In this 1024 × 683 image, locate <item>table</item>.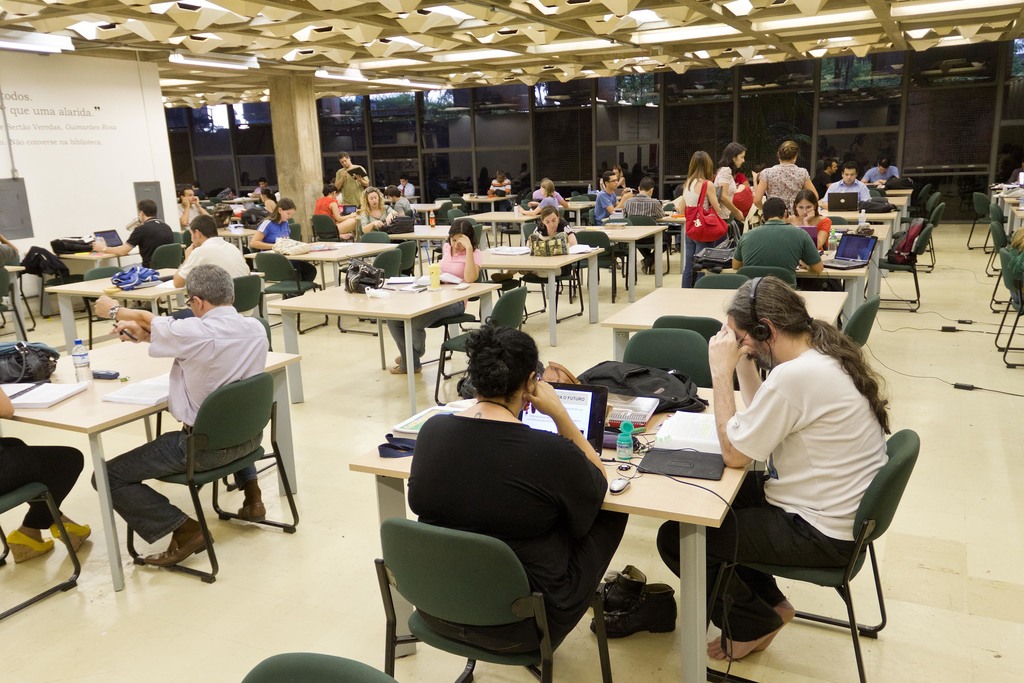
Bounding box: region(0, 352, 299, 591).
